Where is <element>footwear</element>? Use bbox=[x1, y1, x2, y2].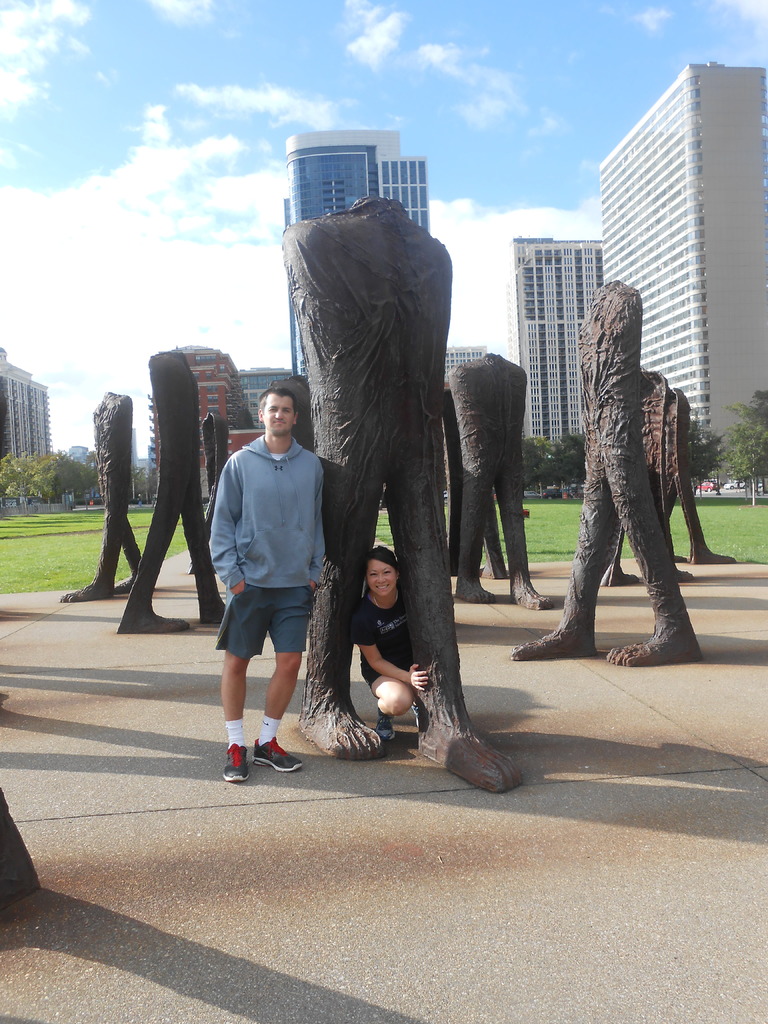
bbox=[408, 708, 426, 732].
